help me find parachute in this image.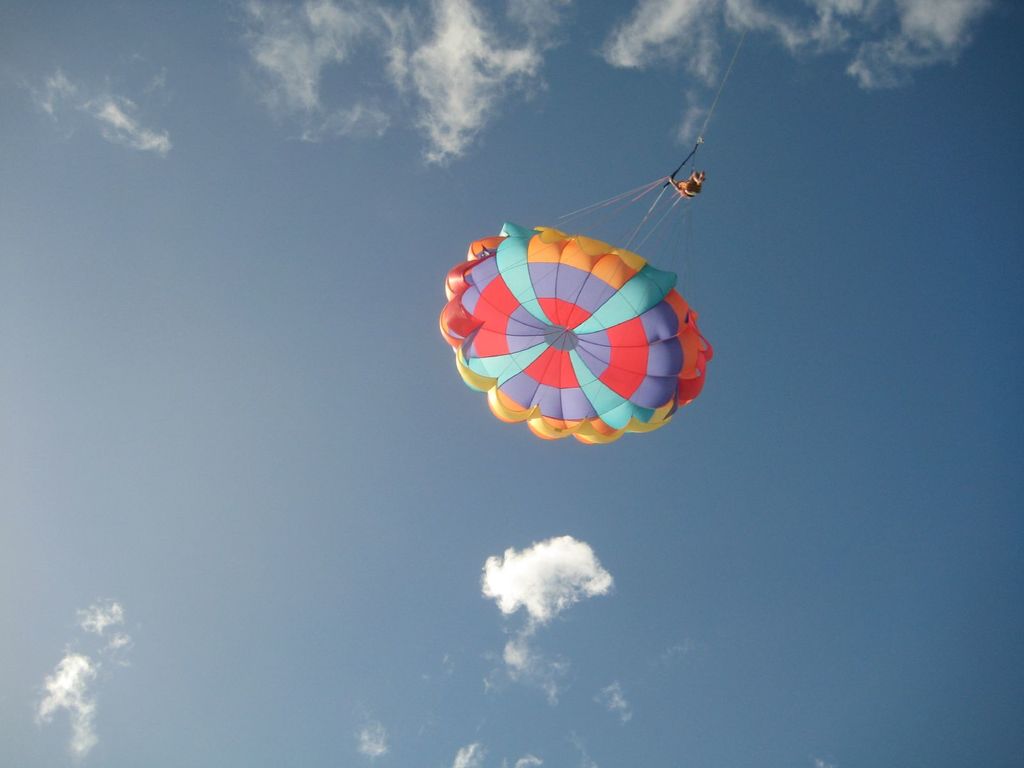
Found it: bbox(431, 132, 726, 461).
